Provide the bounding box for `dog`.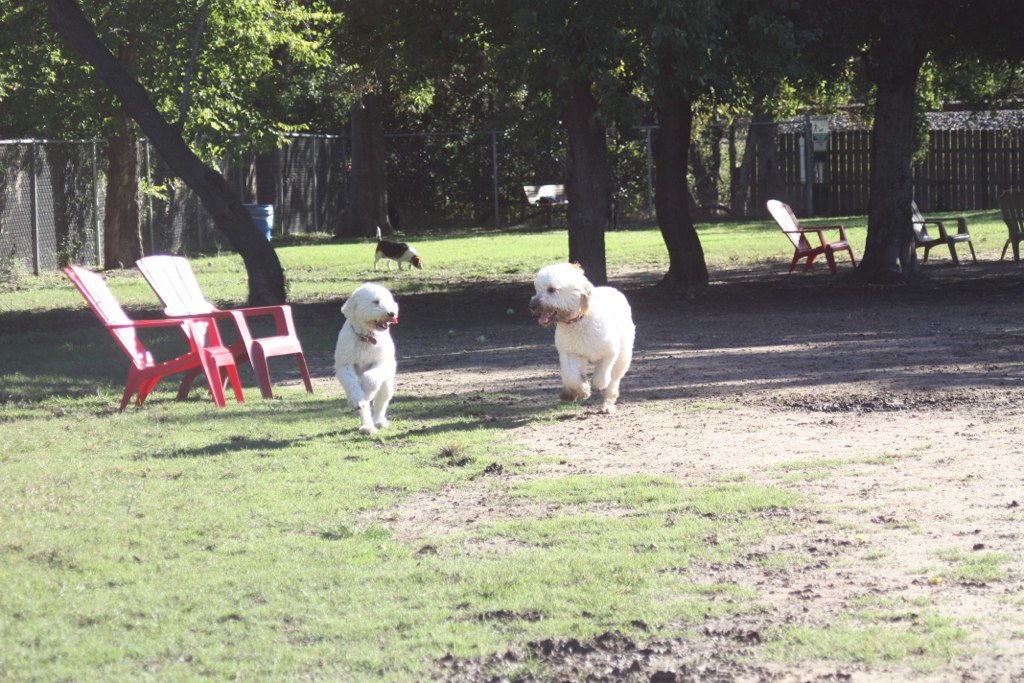
(x1=529, y1=262, x2=639, y2=413).
